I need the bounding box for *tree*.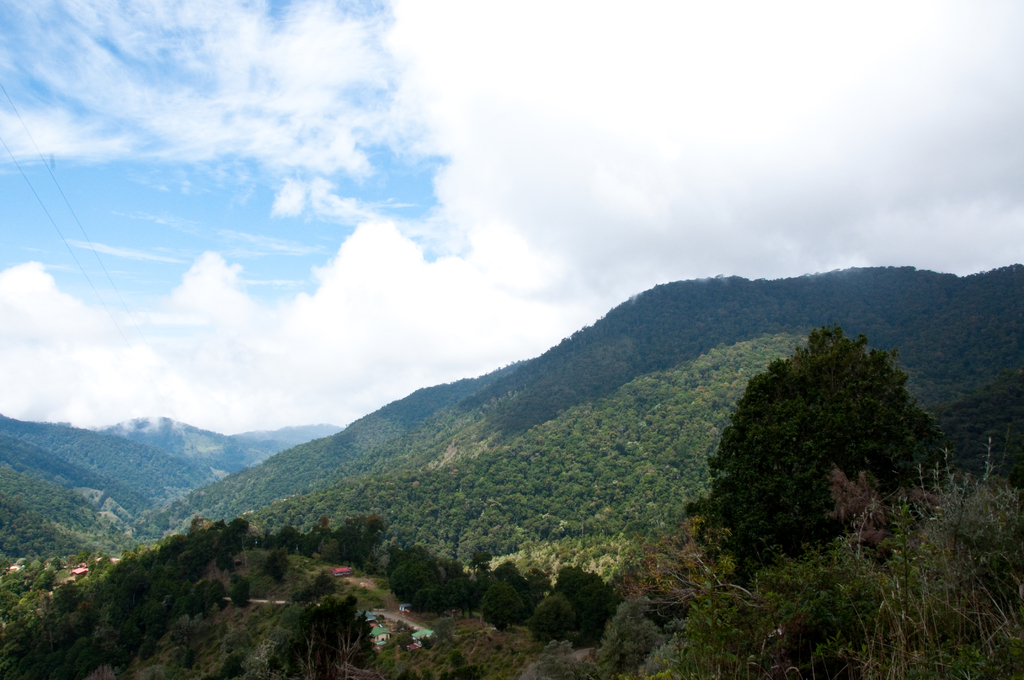
Here it is: detection(444, 577, 470, 614).
